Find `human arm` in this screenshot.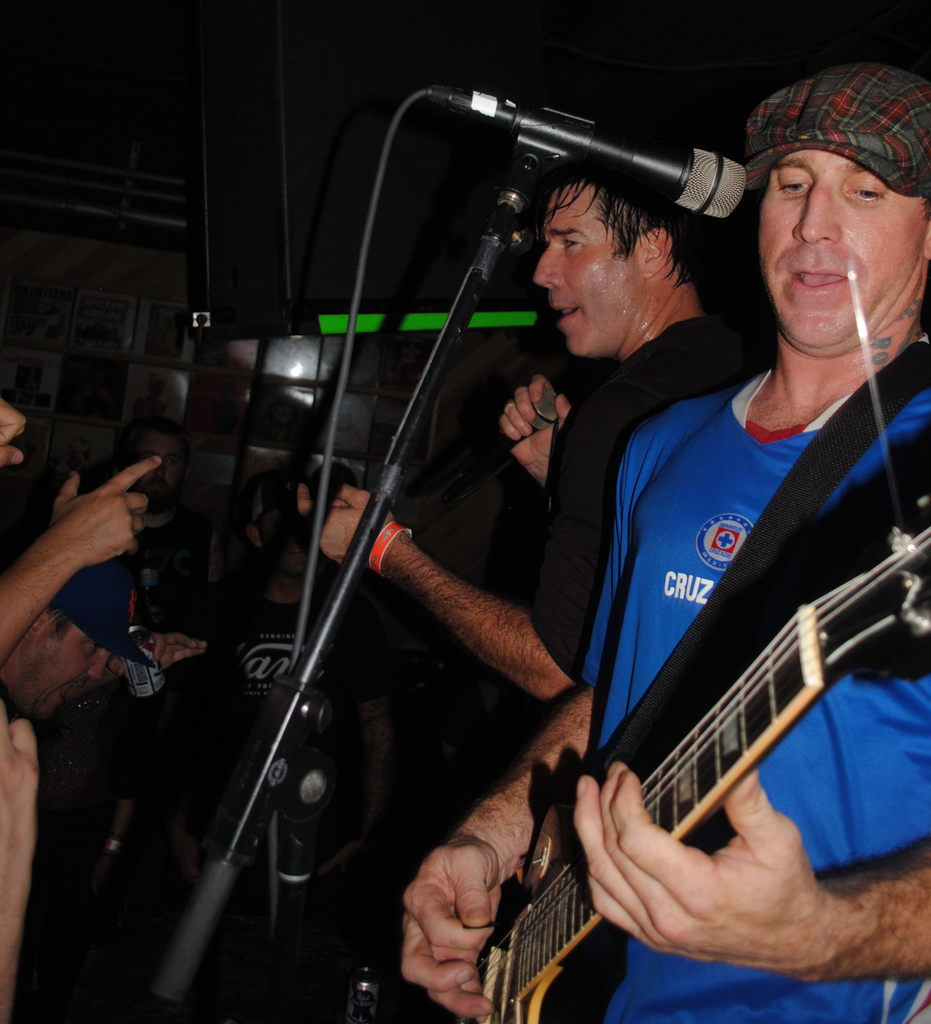
The bounding box for `human arm` is pyautogui.locateOnScreen(300, 371, 687, 717).
